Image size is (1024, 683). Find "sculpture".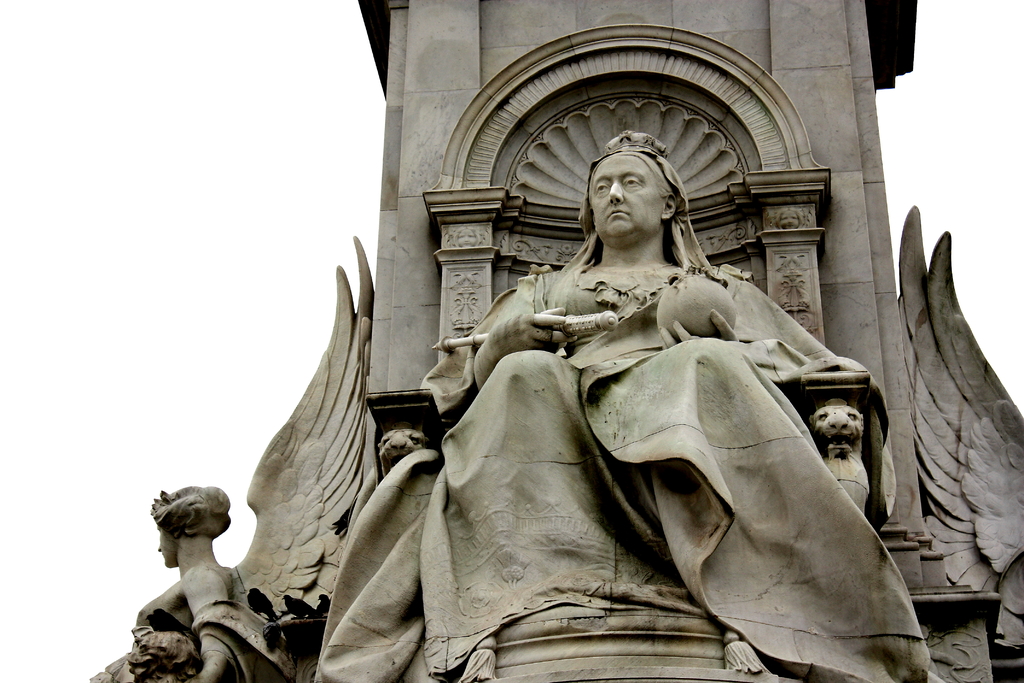
left=76, top=224, right=387, bottom=682.
